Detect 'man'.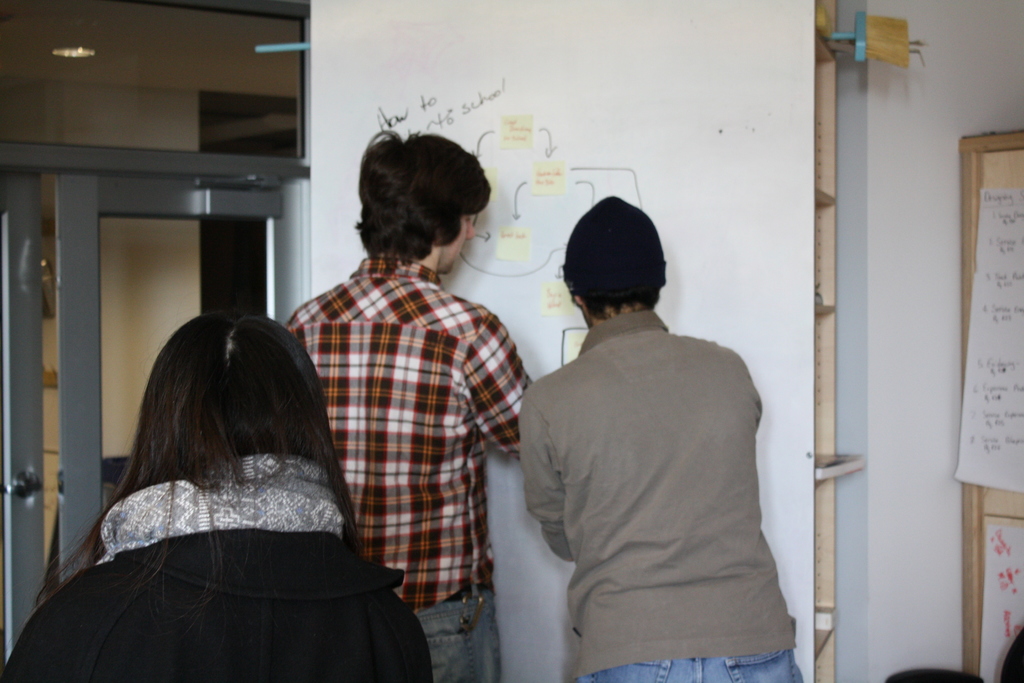
Detected at bbox=(286, 123, 519, 682).
